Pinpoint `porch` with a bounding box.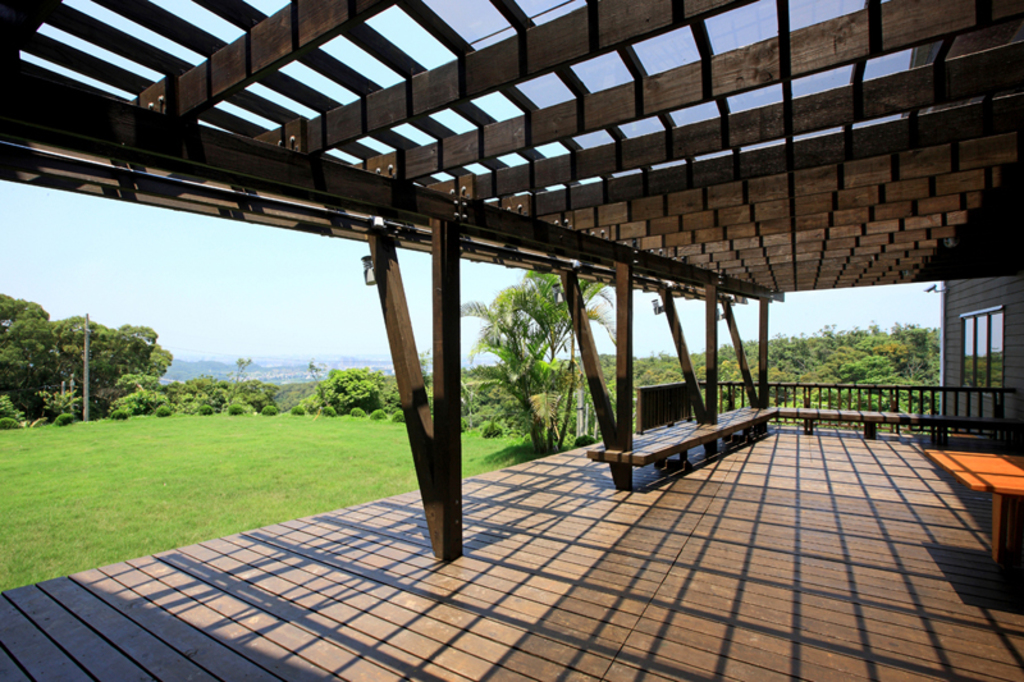
box=[0, 417, 1023, 681].
